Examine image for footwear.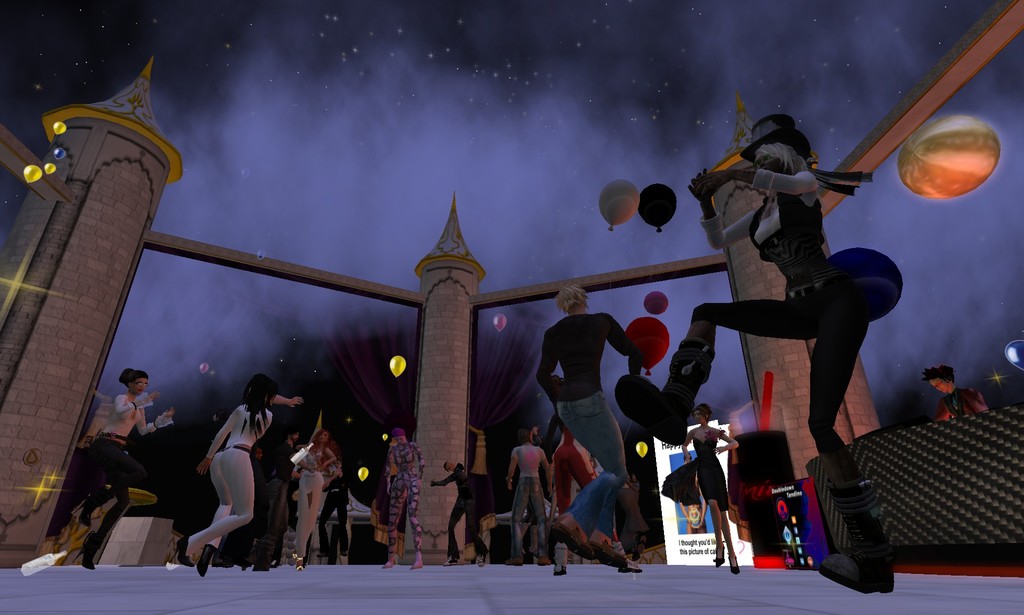
Examination result: BBox(291, 550, 302, 562).
